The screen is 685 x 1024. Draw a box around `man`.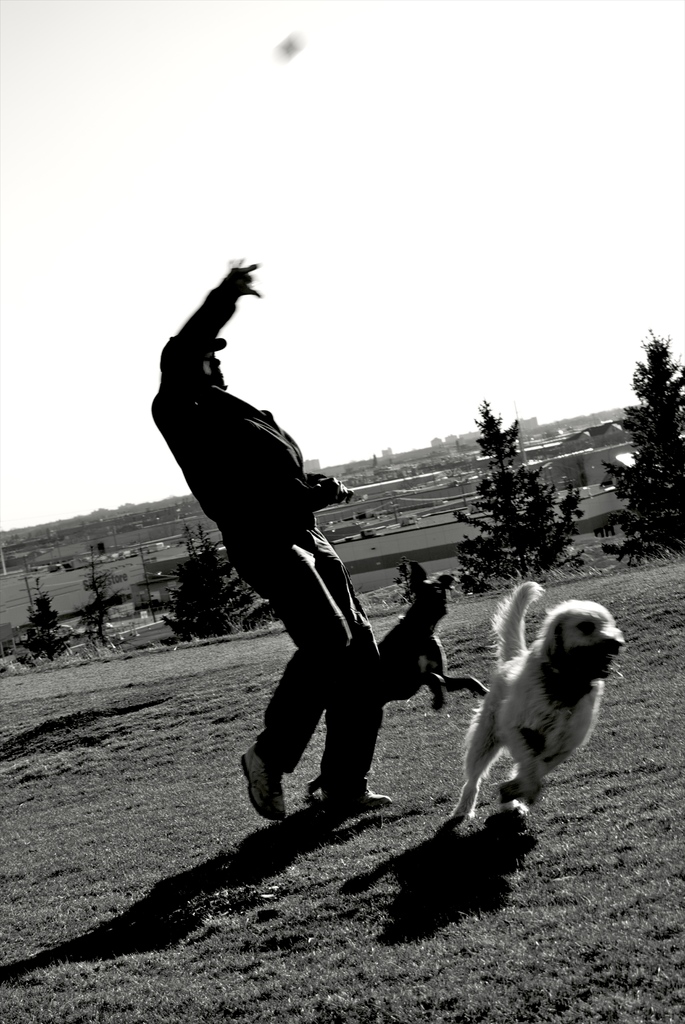
[left=151, top=291, right=435, bottom=820].
